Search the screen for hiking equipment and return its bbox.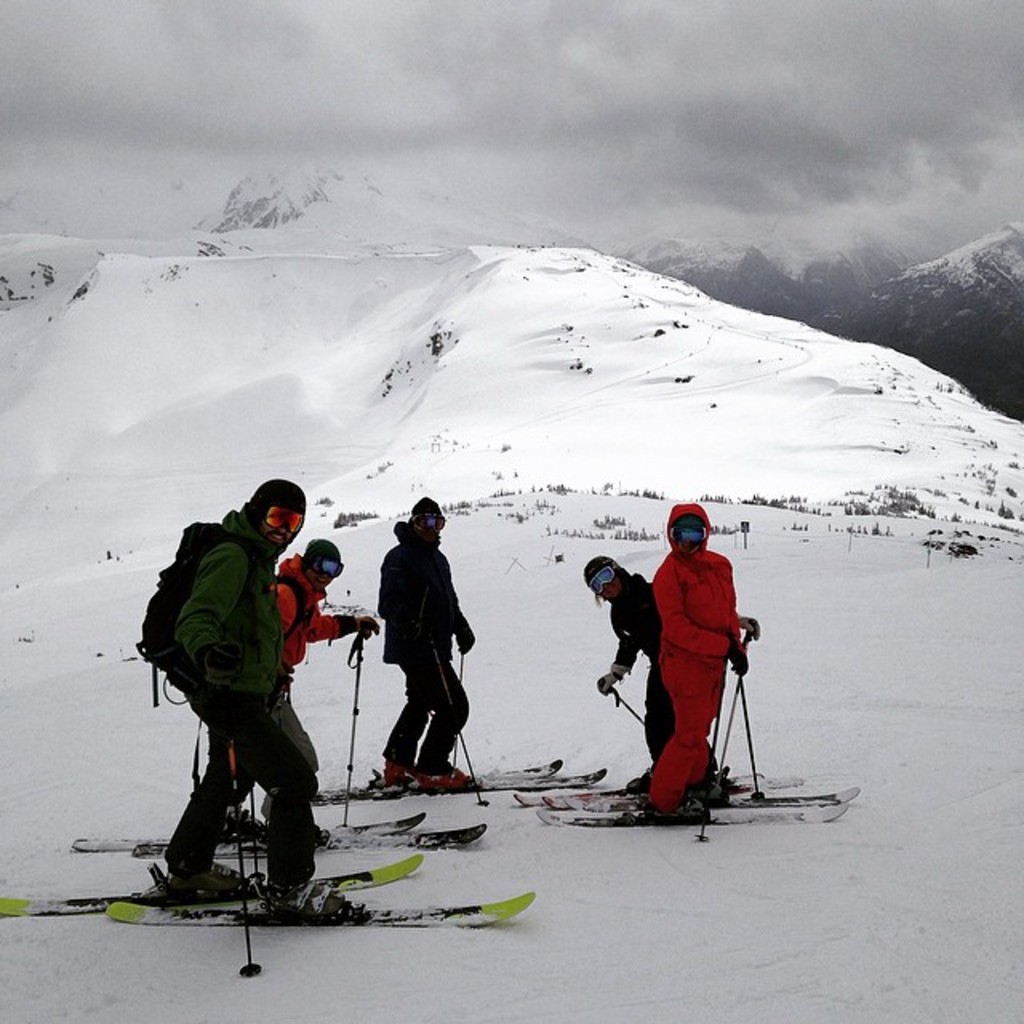
Found: locate(688, 619, 749, 843).
